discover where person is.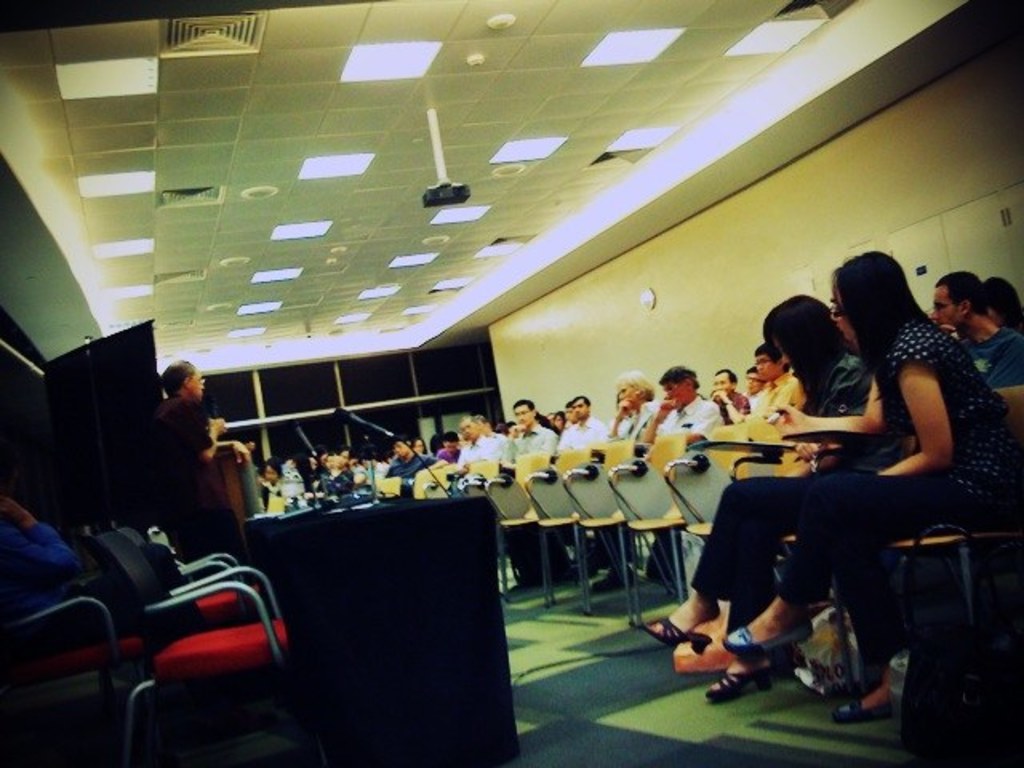
Discovered at [717, 245, 1022, 728].
